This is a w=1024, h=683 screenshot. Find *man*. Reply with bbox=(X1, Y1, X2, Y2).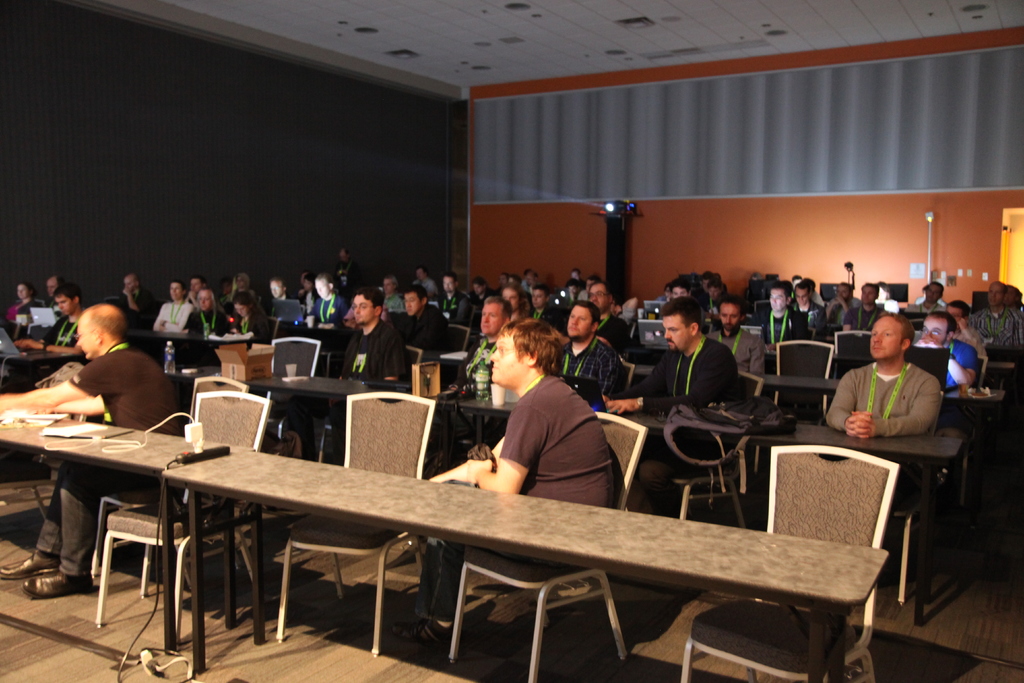
bbox=(392, 318, 614, 650).
